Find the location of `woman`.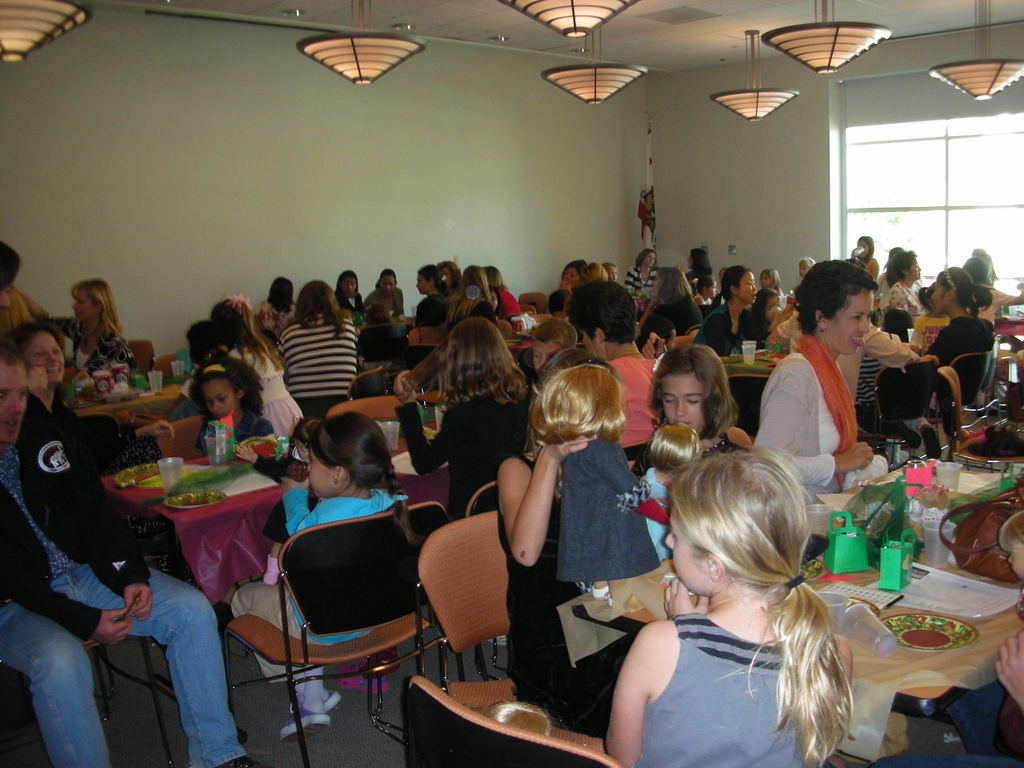
Location: locate(450, 262, 497, 318).
